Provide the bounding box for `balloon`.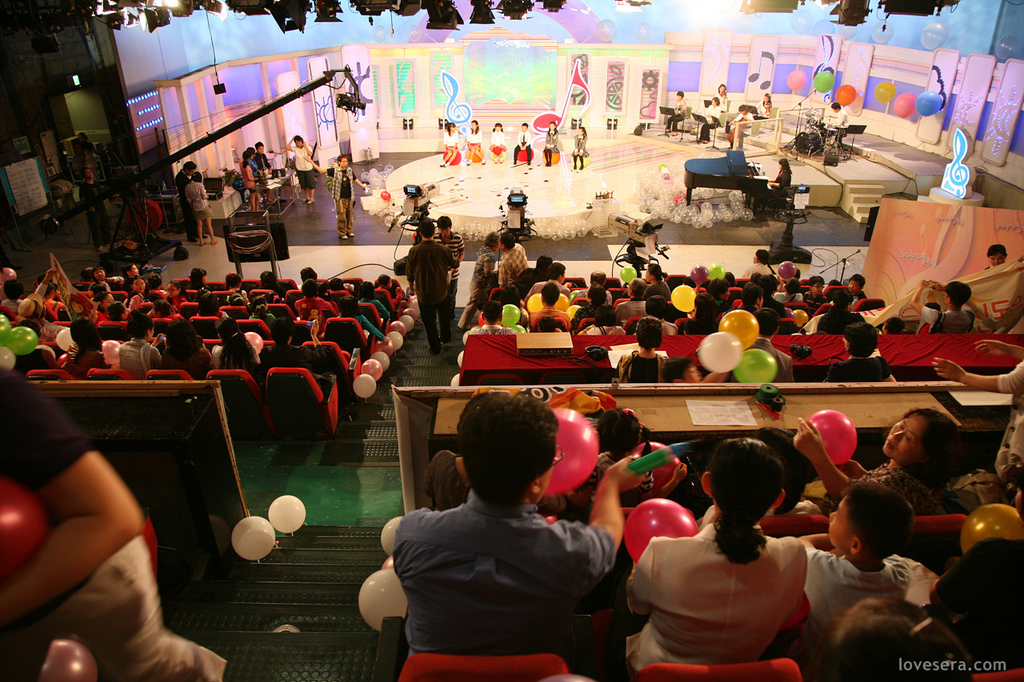
{"x1": 0, "y1": 345, "x2": 16, "y2": 372}.
